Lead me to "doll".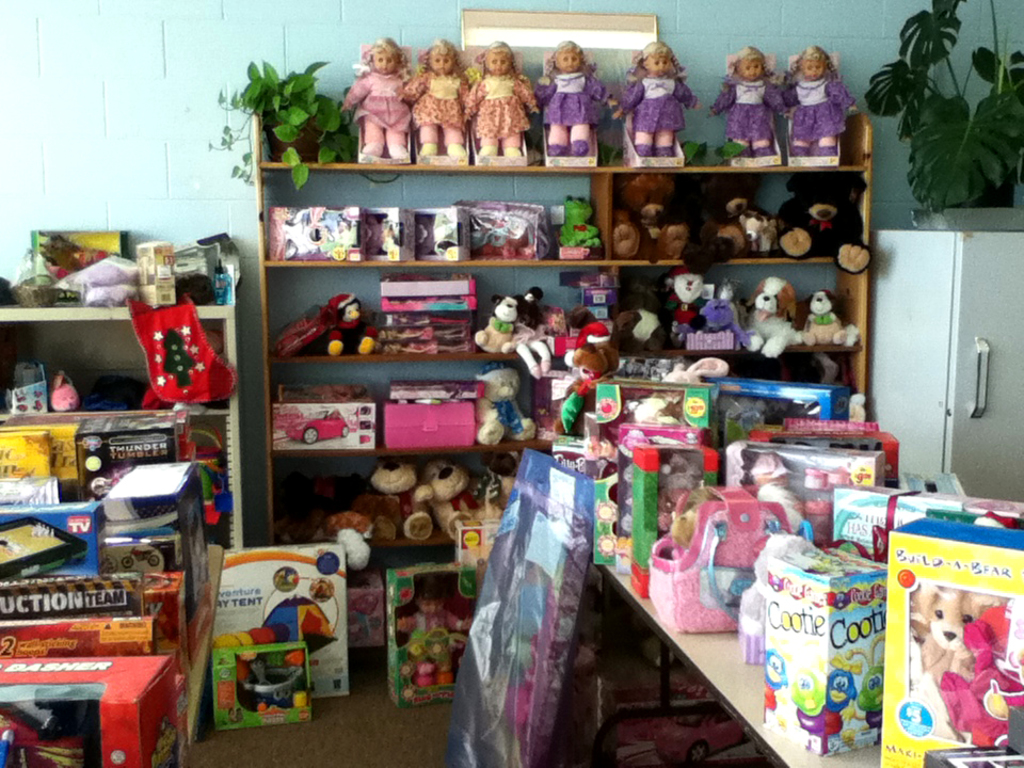
Lead to (393, 572, 469, 692).
